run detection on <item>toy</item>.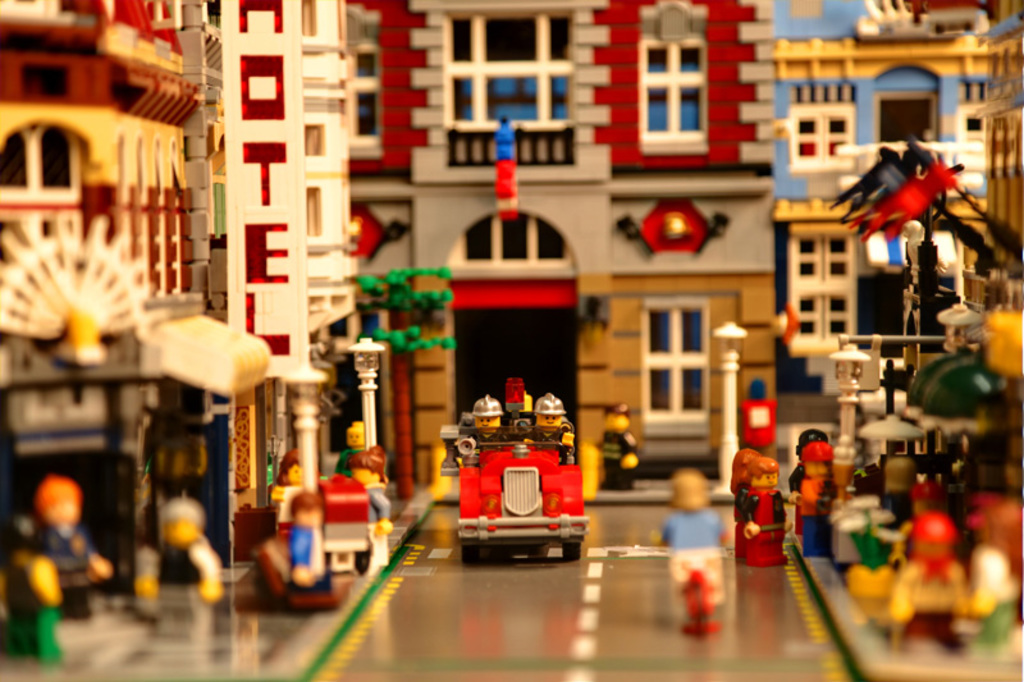
Result: select_region(790, 444, 832, 554).
